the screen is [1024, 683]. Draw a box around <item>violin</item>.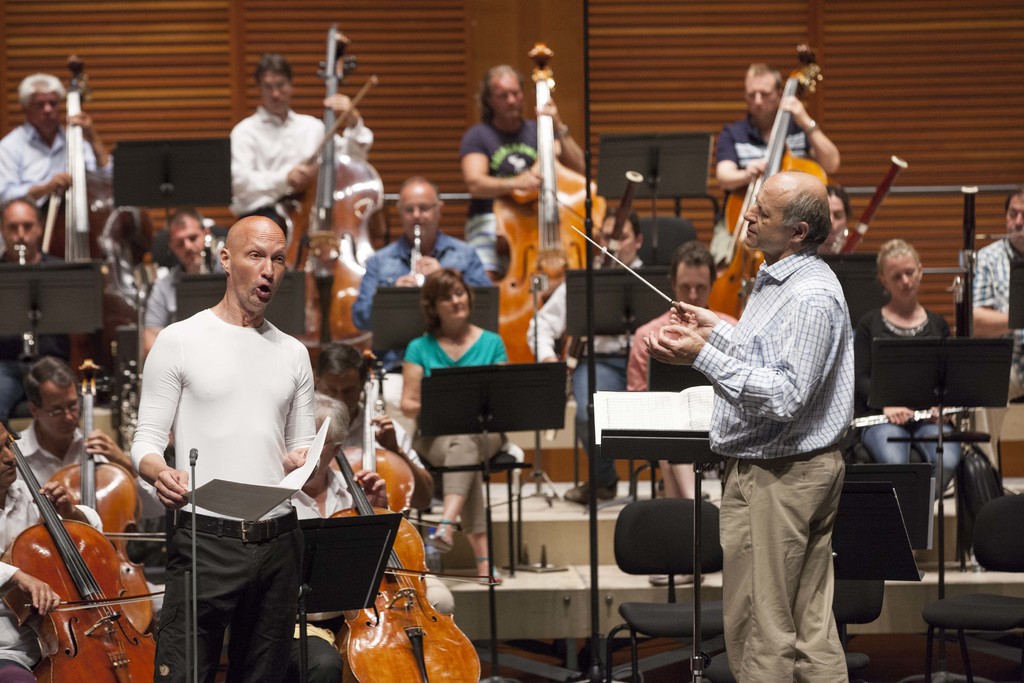
x1=695 y1=40 x2=827 y2=317.
